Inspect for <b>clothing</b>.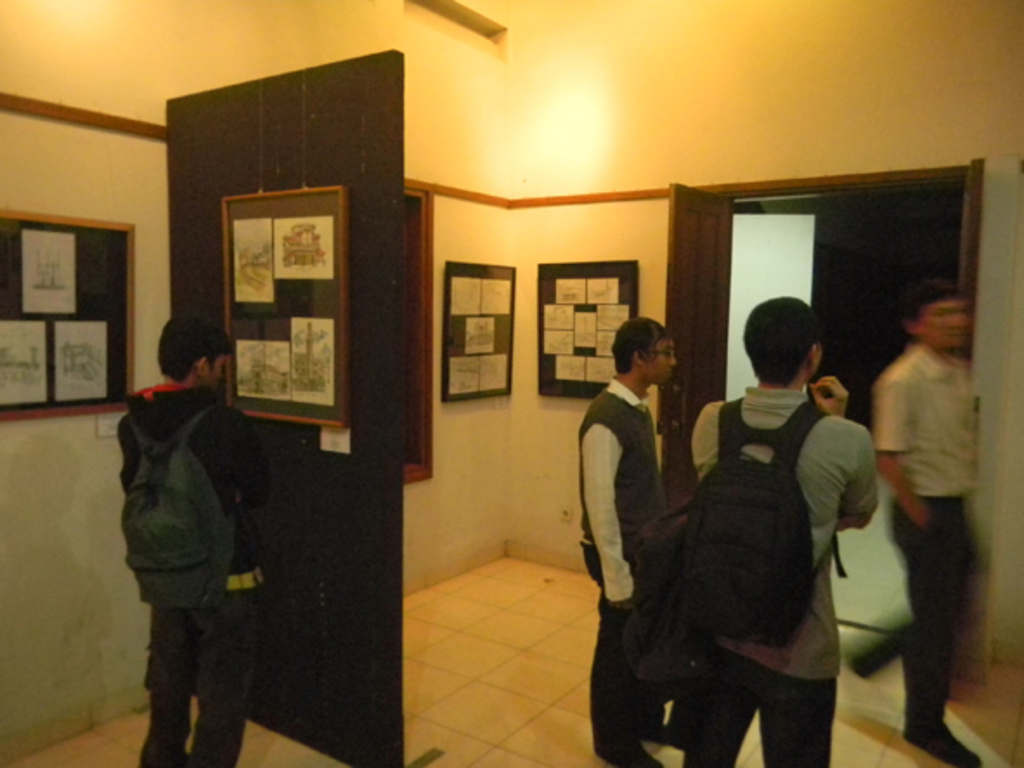
Inspection: l=567, t=364, r=658, b=766.
